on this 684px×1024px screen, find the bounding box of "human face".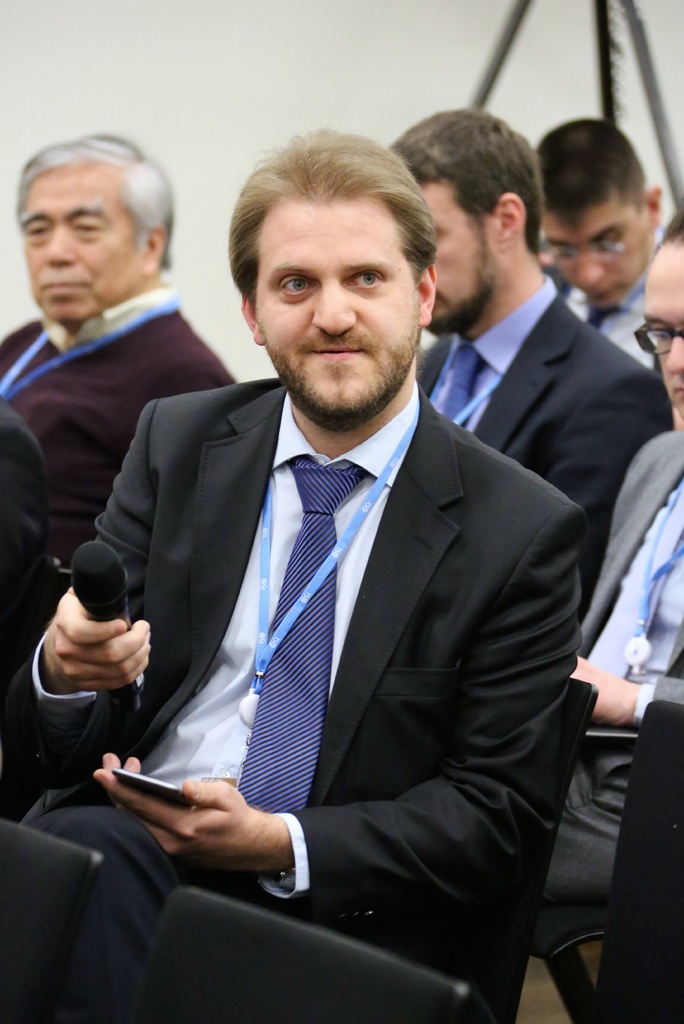
Bounding box: {"x1": 255, "y1": 202, "x2": 419, "y2": 426}.
